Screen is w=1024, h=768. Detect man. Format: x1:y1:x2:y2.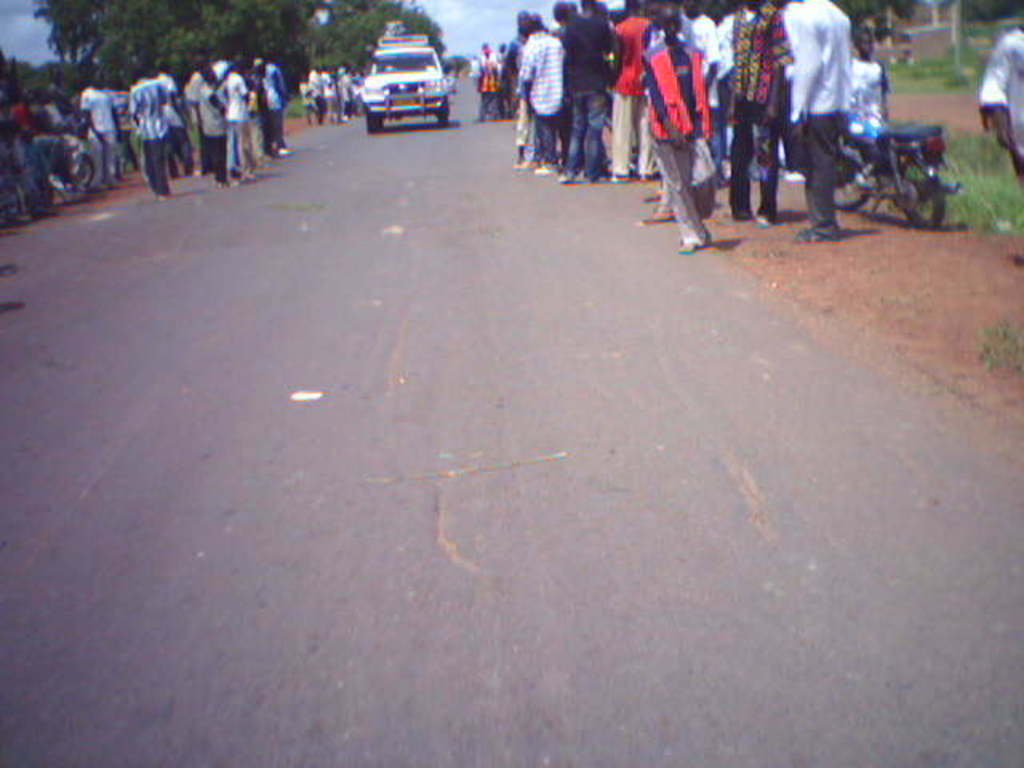
517:6:539:162.
